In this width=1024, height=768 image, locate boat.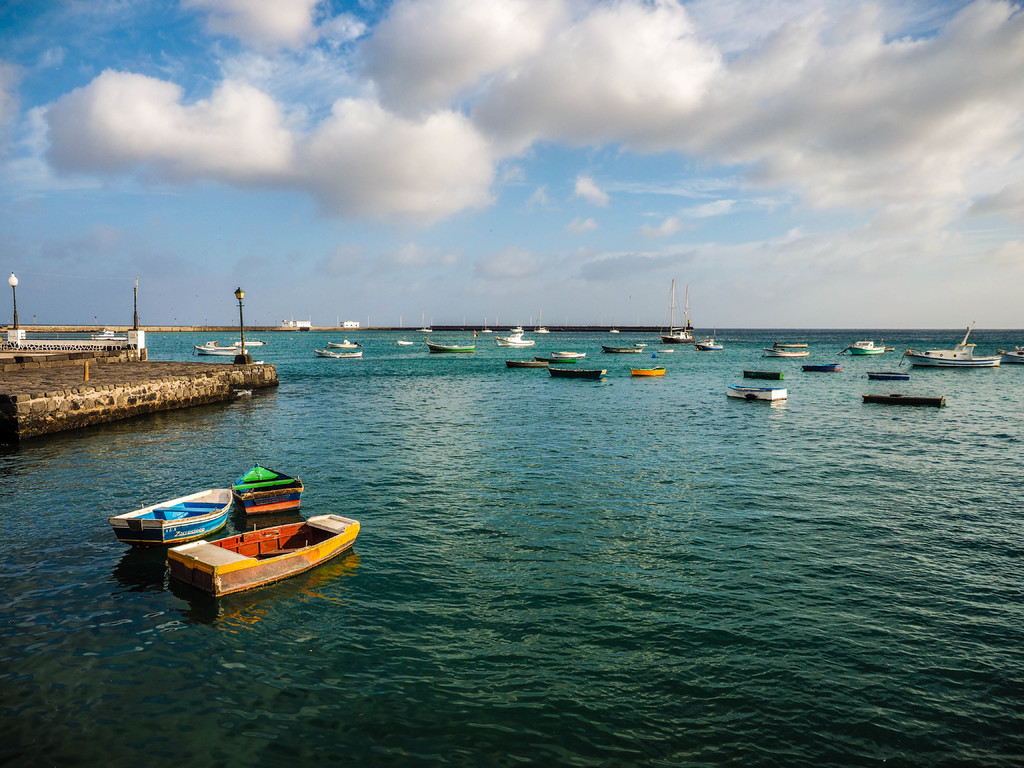
Bounding box: <bbox>315, 347, 364, 360</bbox>.
